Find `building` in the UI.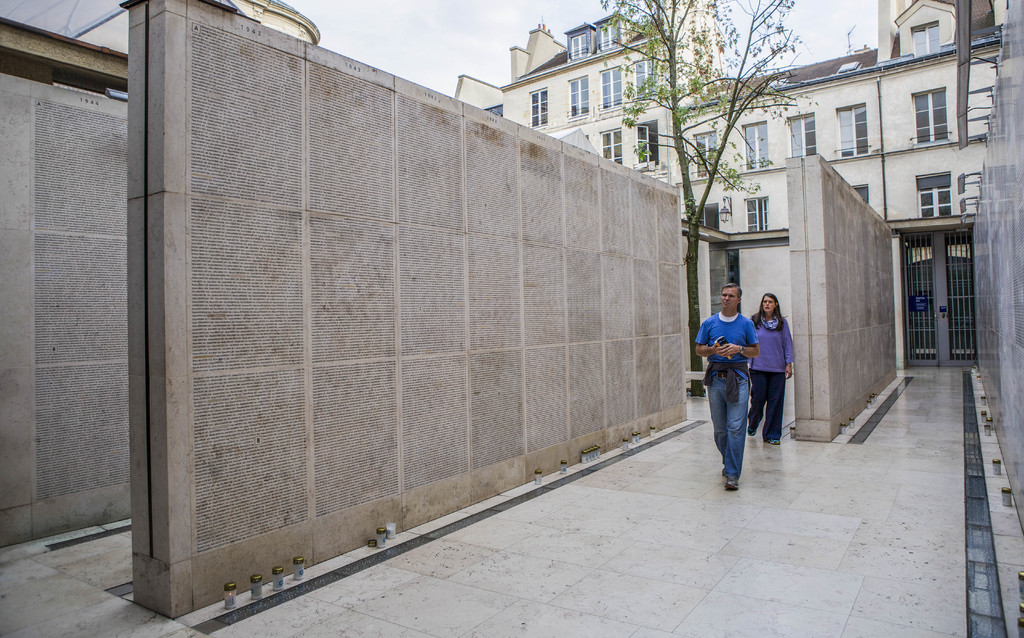
UI element at x1=0, y1=0, x2=319, y2=55.
